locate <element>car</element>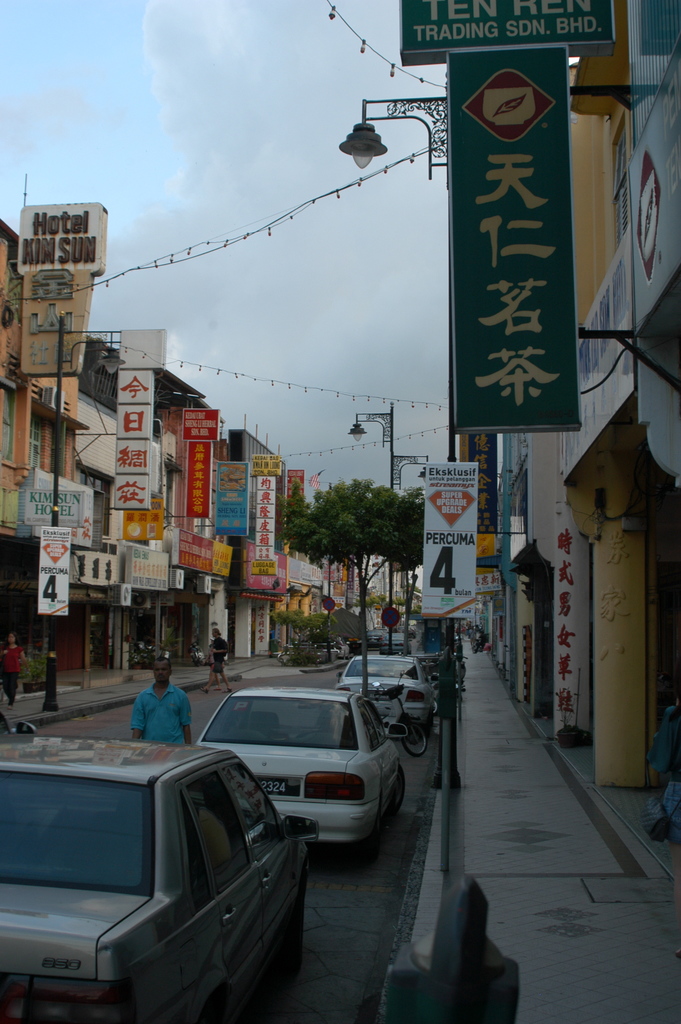
[x1=0, y1=732, x2=320, y2=1023]
